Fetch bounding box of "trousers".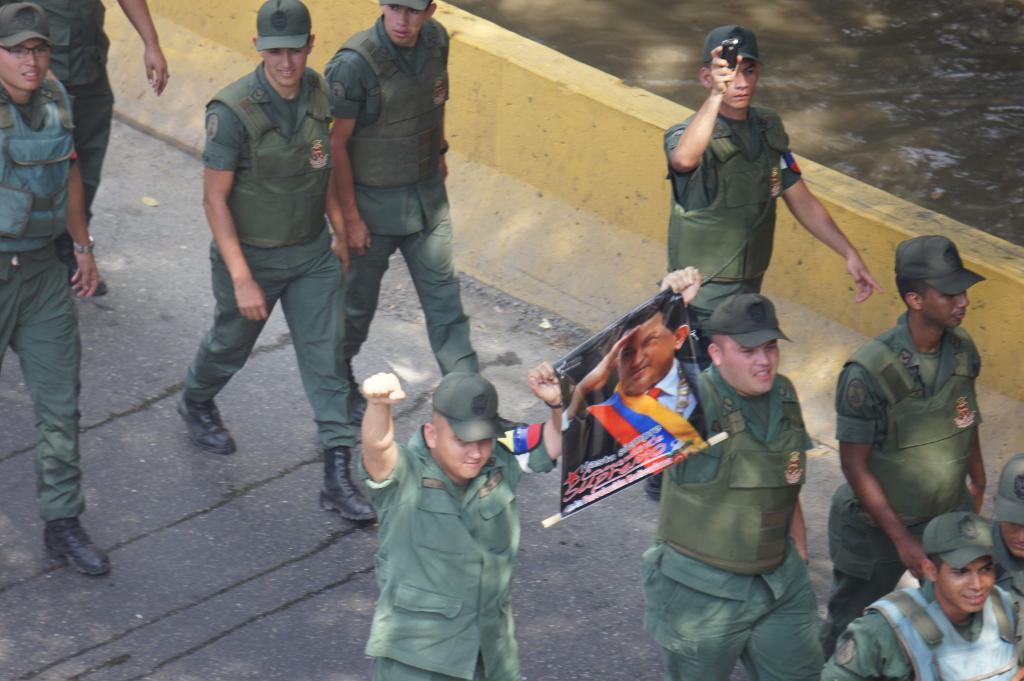
Bbox: [left=372, top=658, right=524, bottom=680].
